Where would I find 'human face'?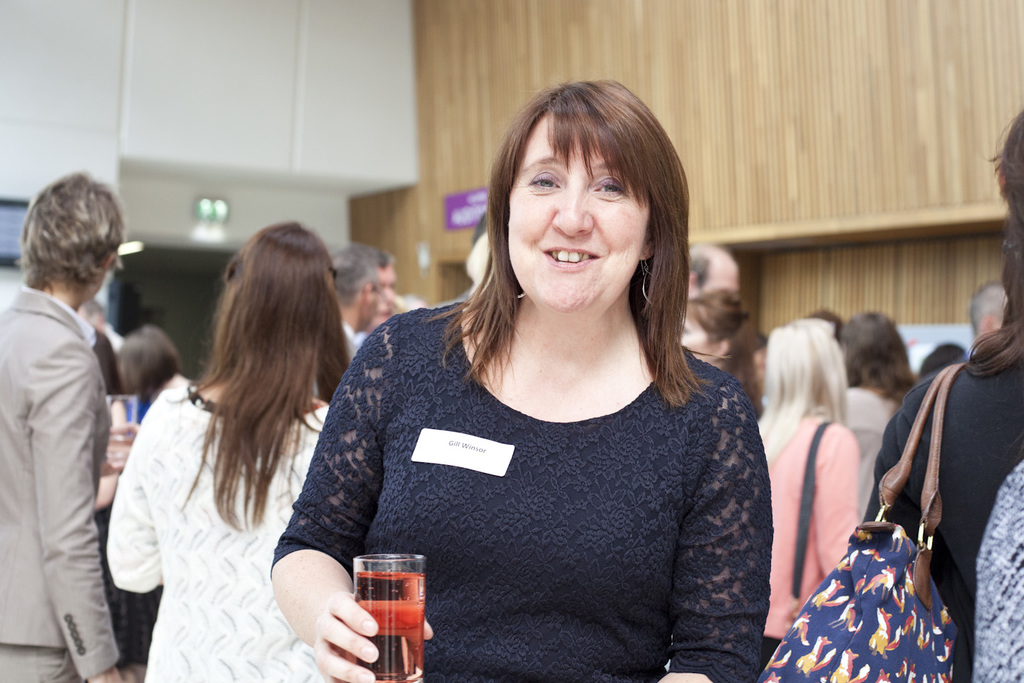
At <region>378, 266, 395, 320</region>.
